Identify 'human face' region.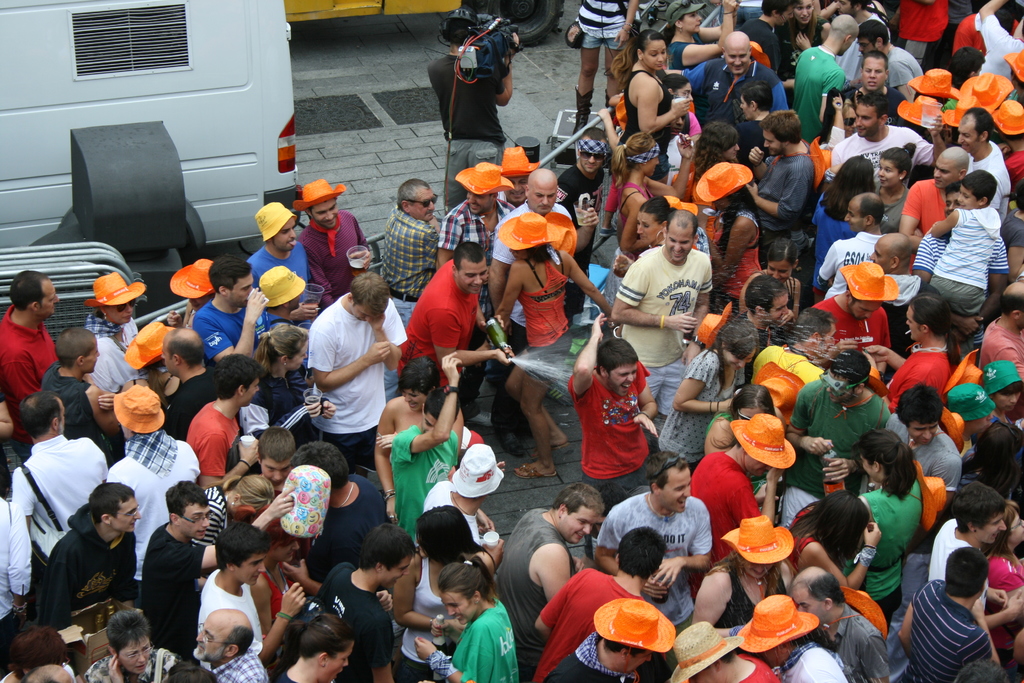
Region: [left=785, top=13, right=792, bottom=27].
